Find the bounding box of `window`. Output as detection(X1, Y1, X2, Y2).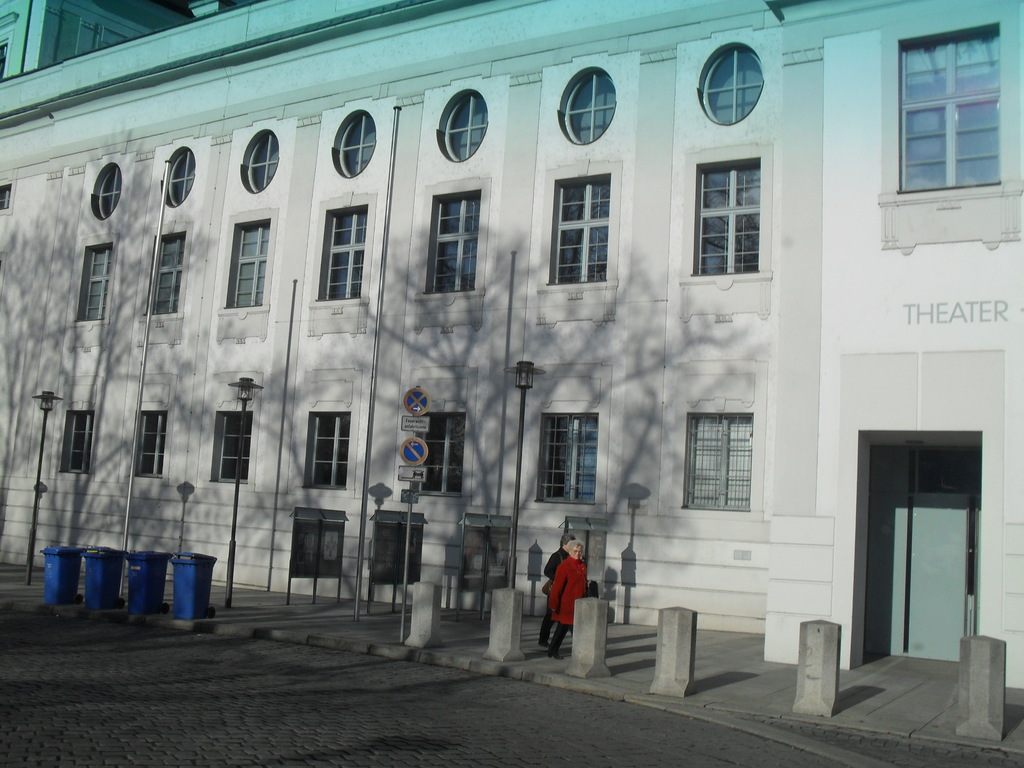
detection(552, 178, 605, 284).
